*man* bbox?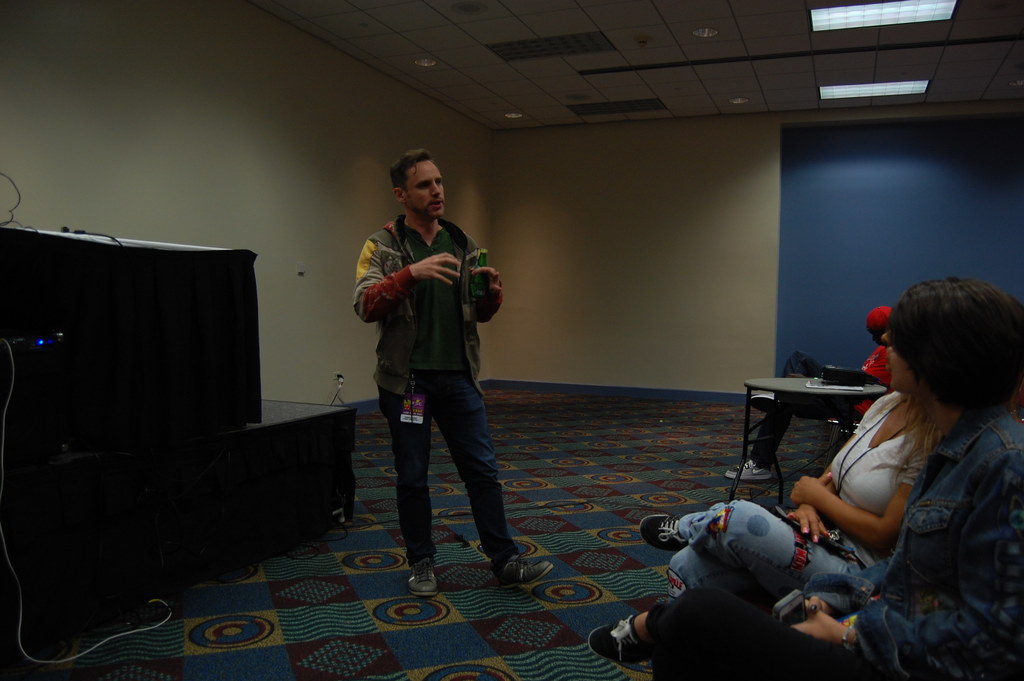
(349, 179, 532, 575)
